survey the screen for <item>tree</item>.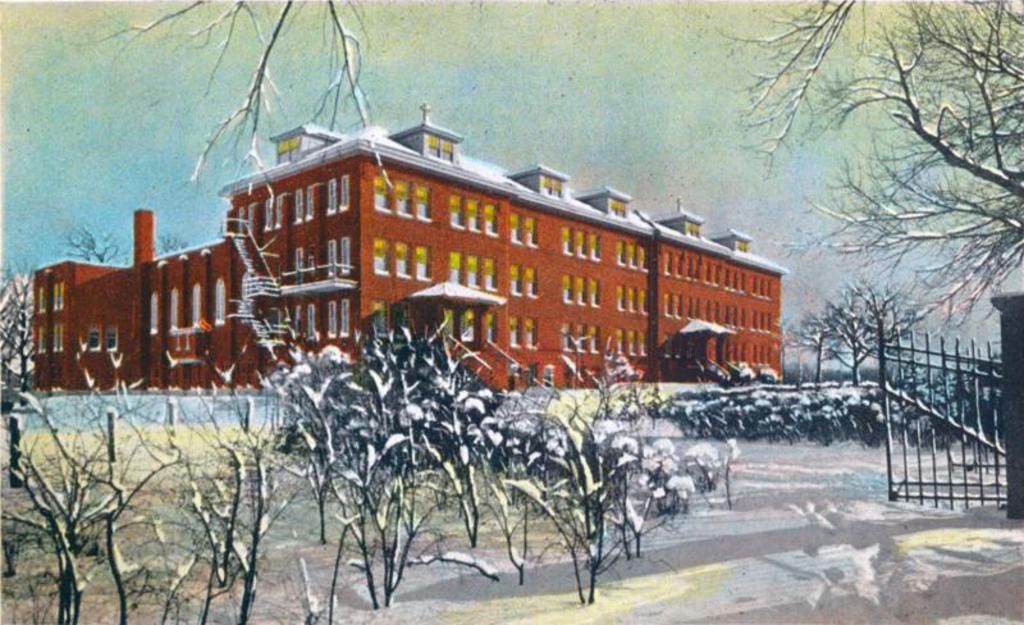
Survey found: 65 0 402 187.
